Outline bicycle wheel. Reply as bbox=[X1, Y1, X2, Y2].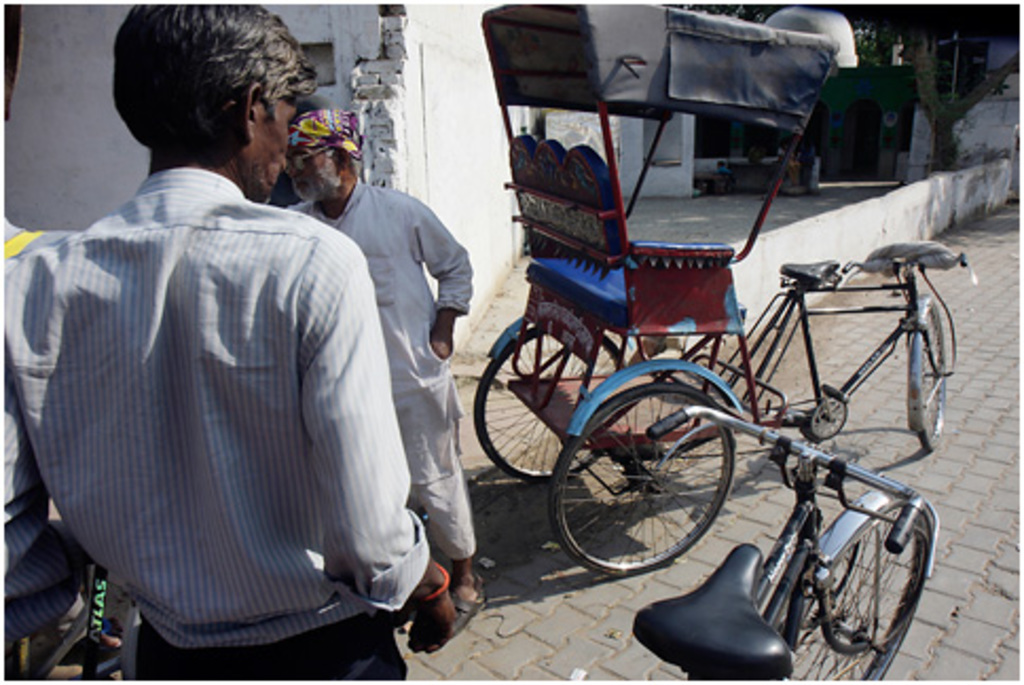
bbox=[806, 482, 927, 670].
